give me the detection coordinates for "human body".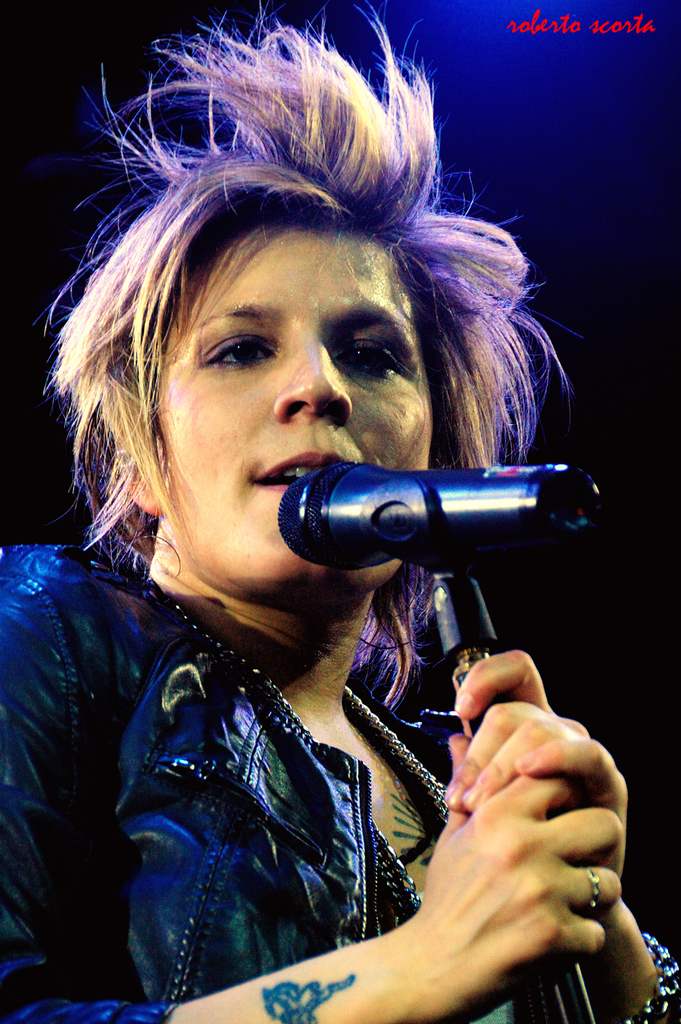
bbox=(3, 14, 674, 1021).
